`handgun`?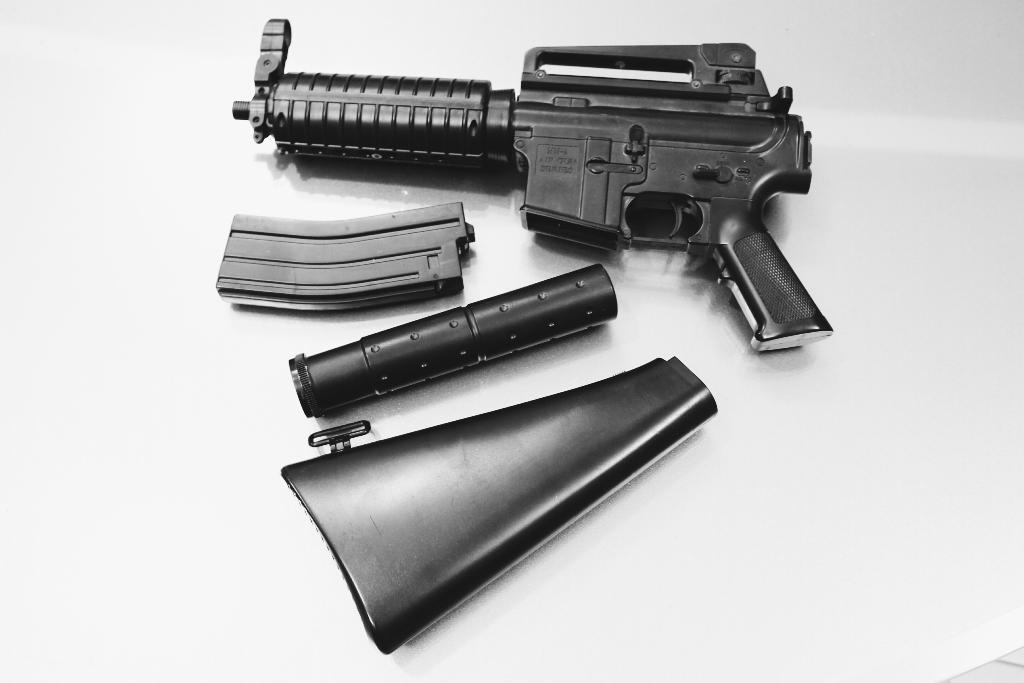
[230, 15, 836, 354]
